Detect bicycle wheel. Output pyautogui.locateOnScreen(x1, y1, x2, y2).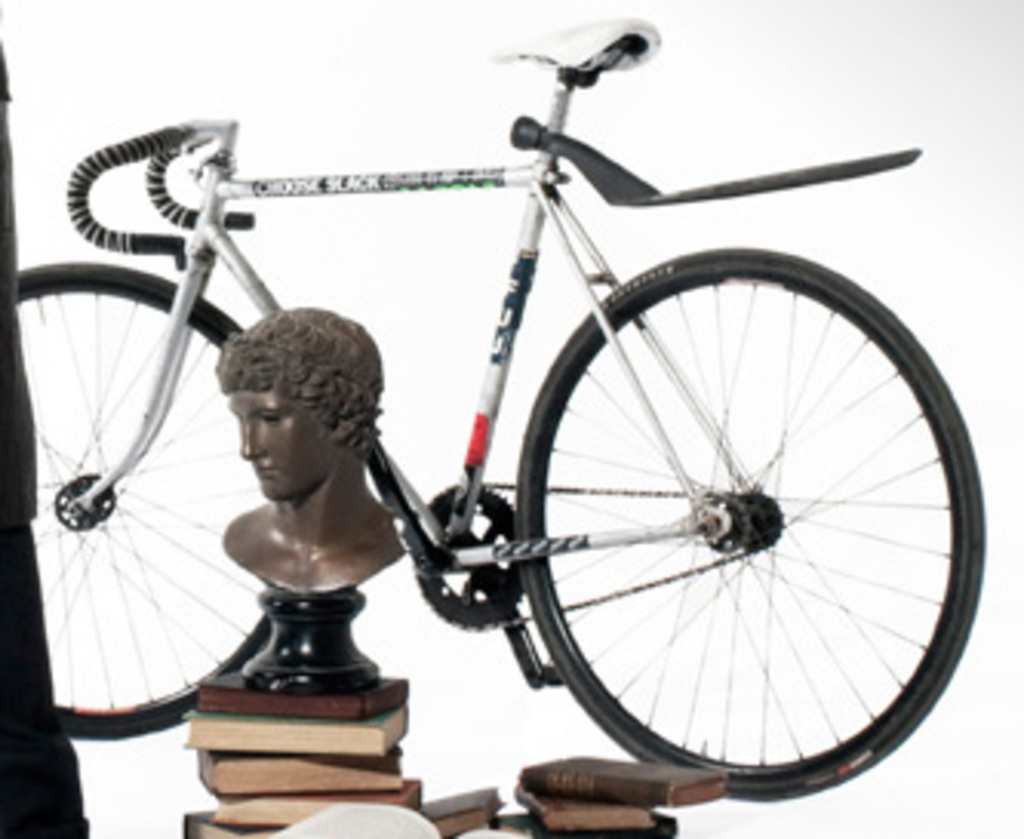
pyautogui.locateOnScreen(12, 267, 283, 744).
